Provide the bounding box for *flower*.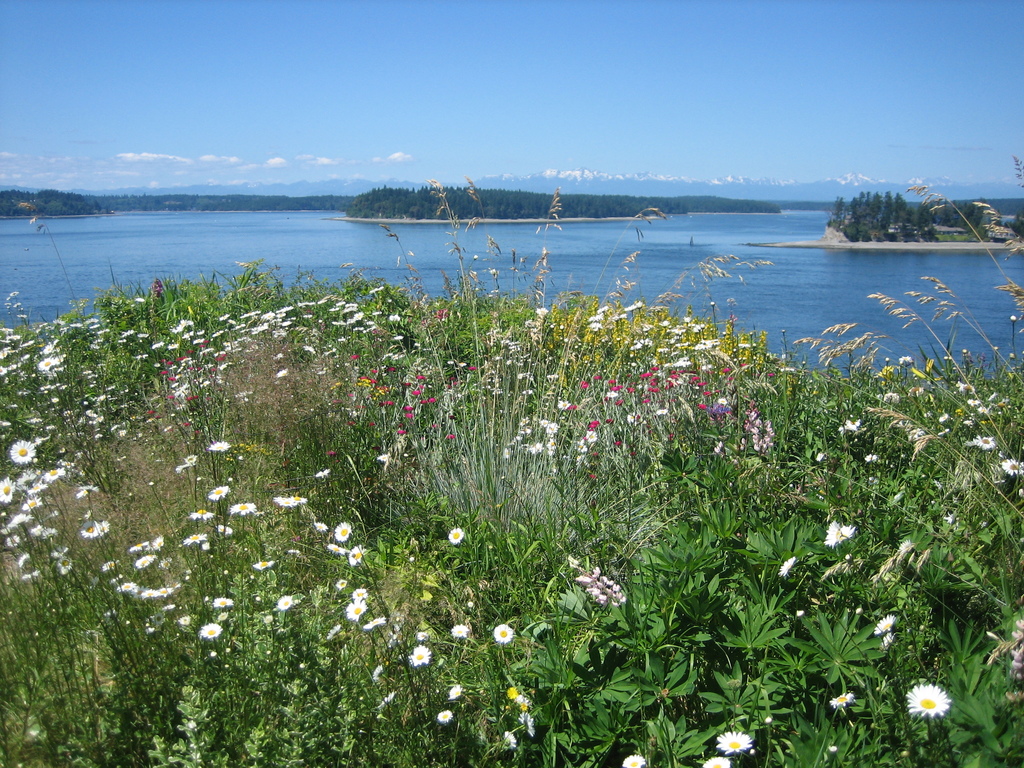
(left=141, top=586, right=154, bottom=601).
